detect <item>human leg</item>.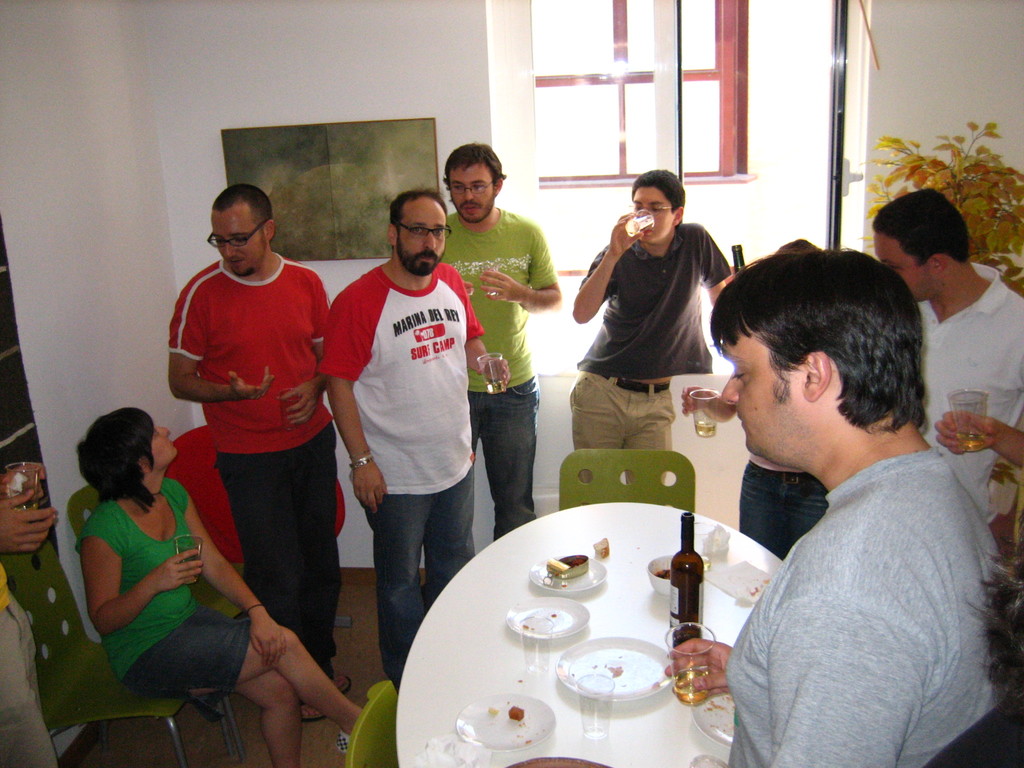
Detected at x1=211 y1=444 x2=328 y2=721.
